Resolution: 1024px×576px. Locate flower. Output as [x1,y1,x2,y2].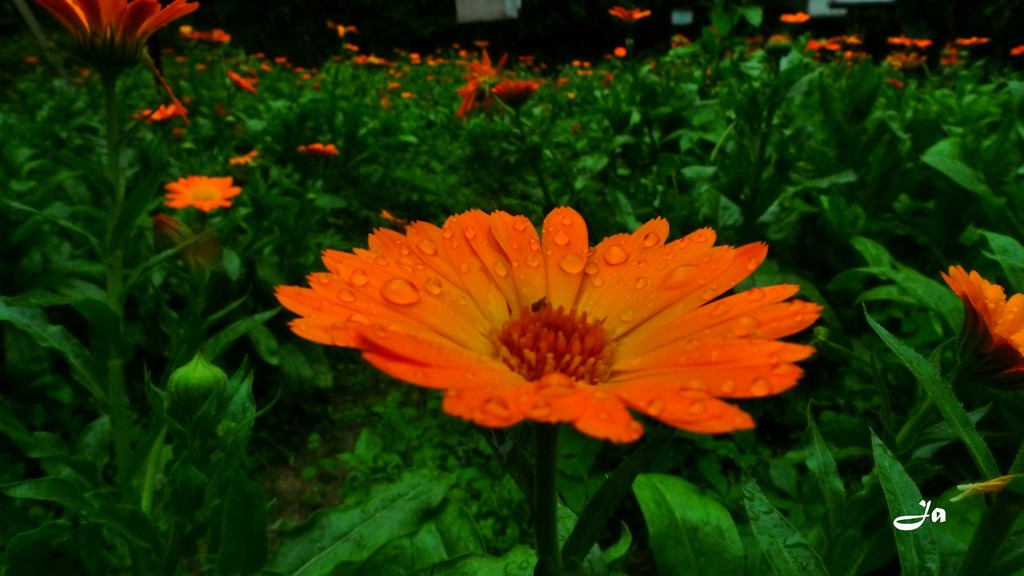
[939,262,1023,371].
